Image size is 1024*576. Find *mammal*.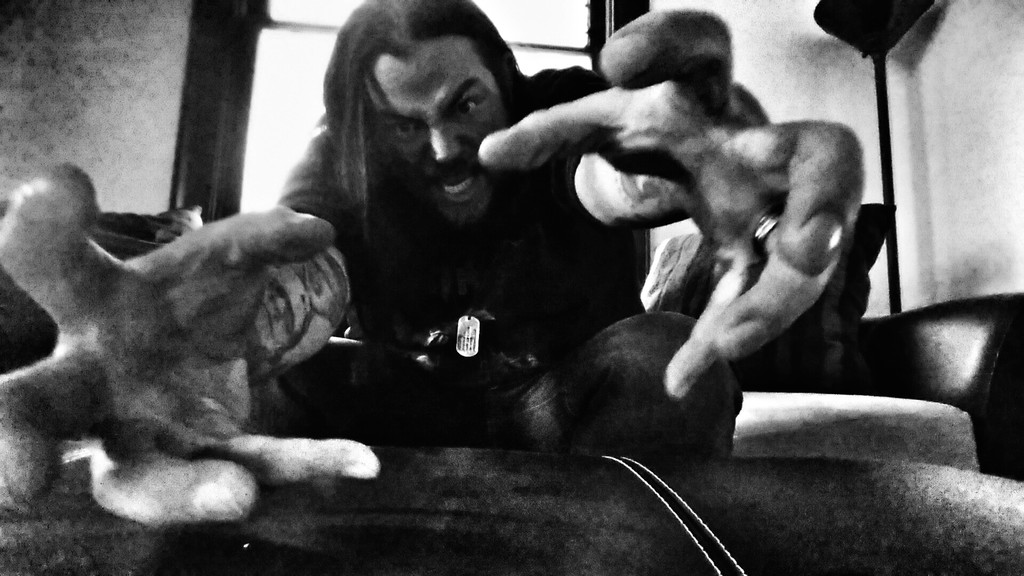
[172,38,840,513].
